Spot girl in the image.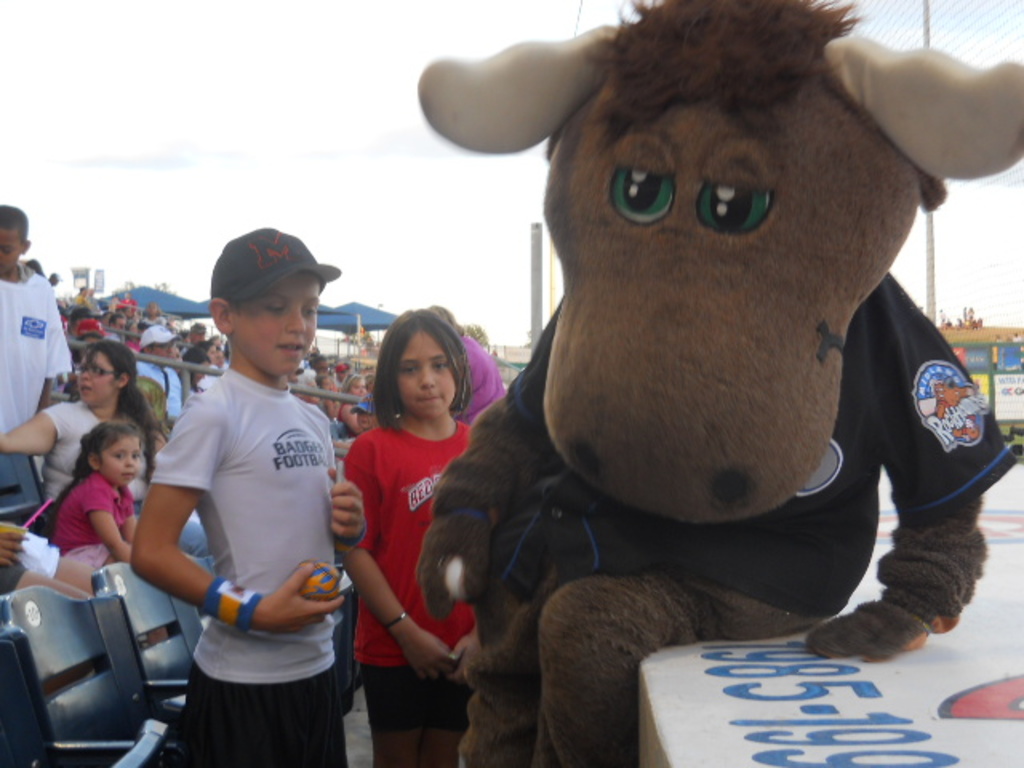
girl found at 48 421 133 571.
